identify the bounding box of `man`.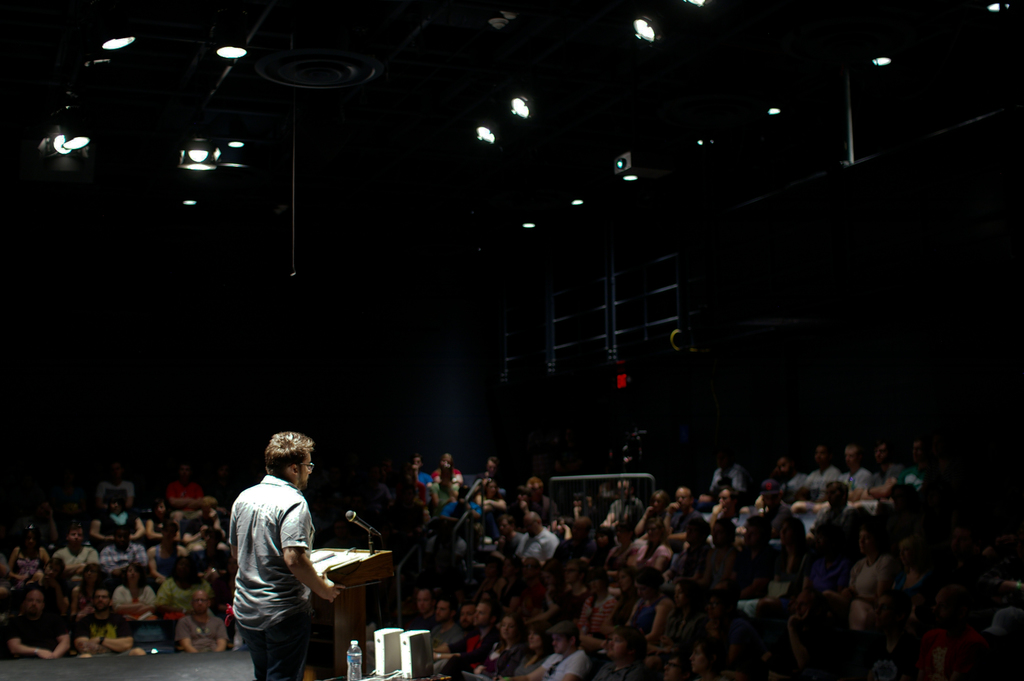
bbox=[803, 444, 833, 488].
